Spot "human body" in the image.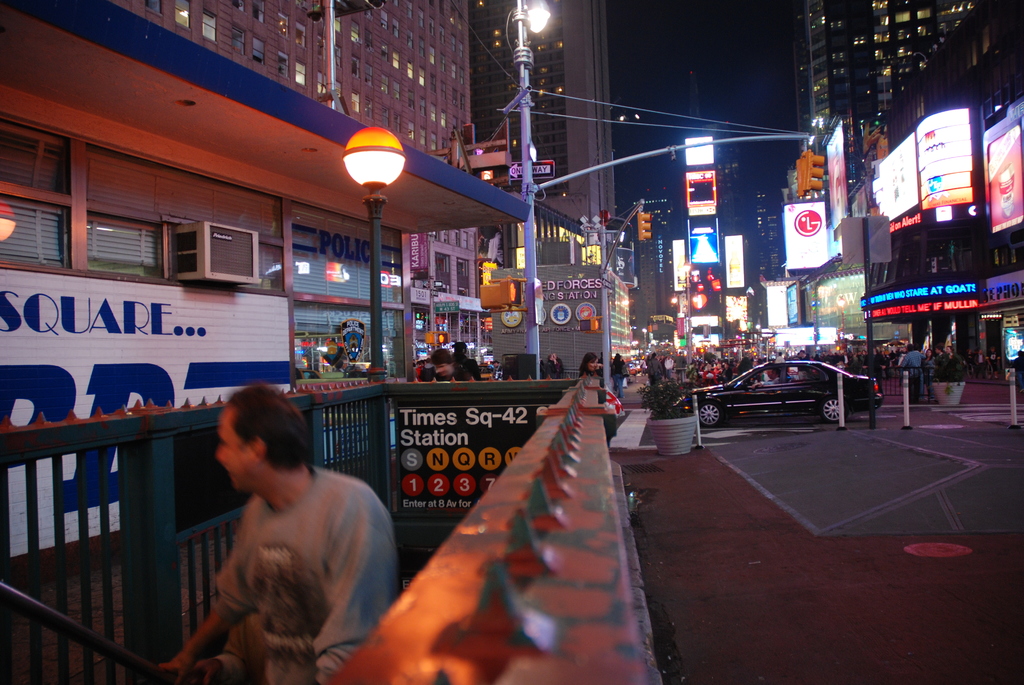
"human body" found at (645, 356, 668, 386).
